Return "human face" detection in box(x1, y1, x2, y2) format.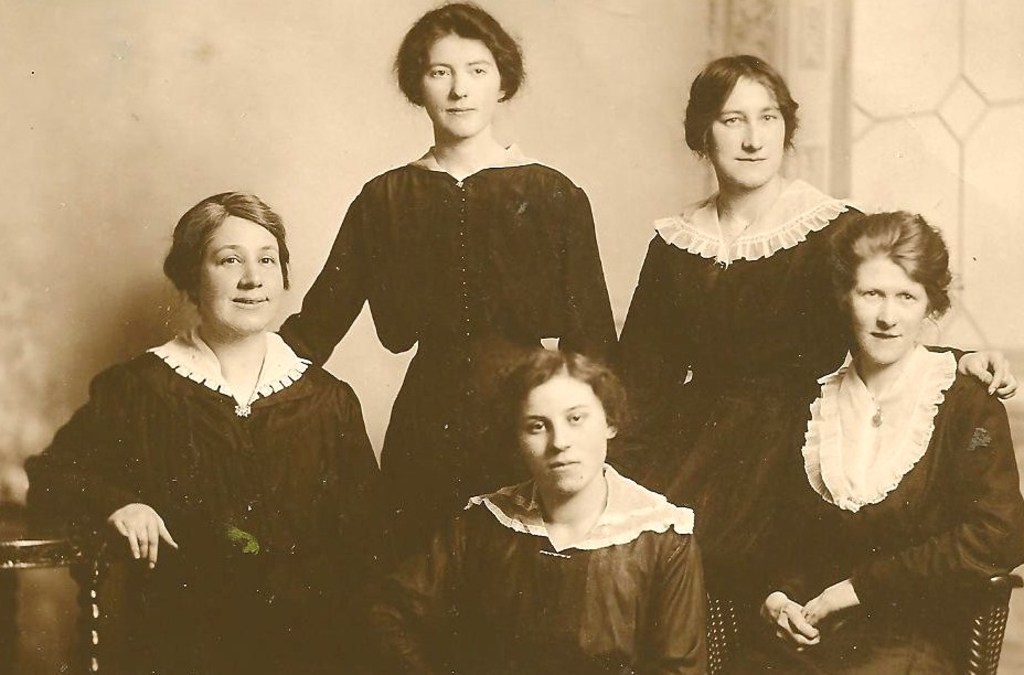
box(719, 76, 787, 185).
